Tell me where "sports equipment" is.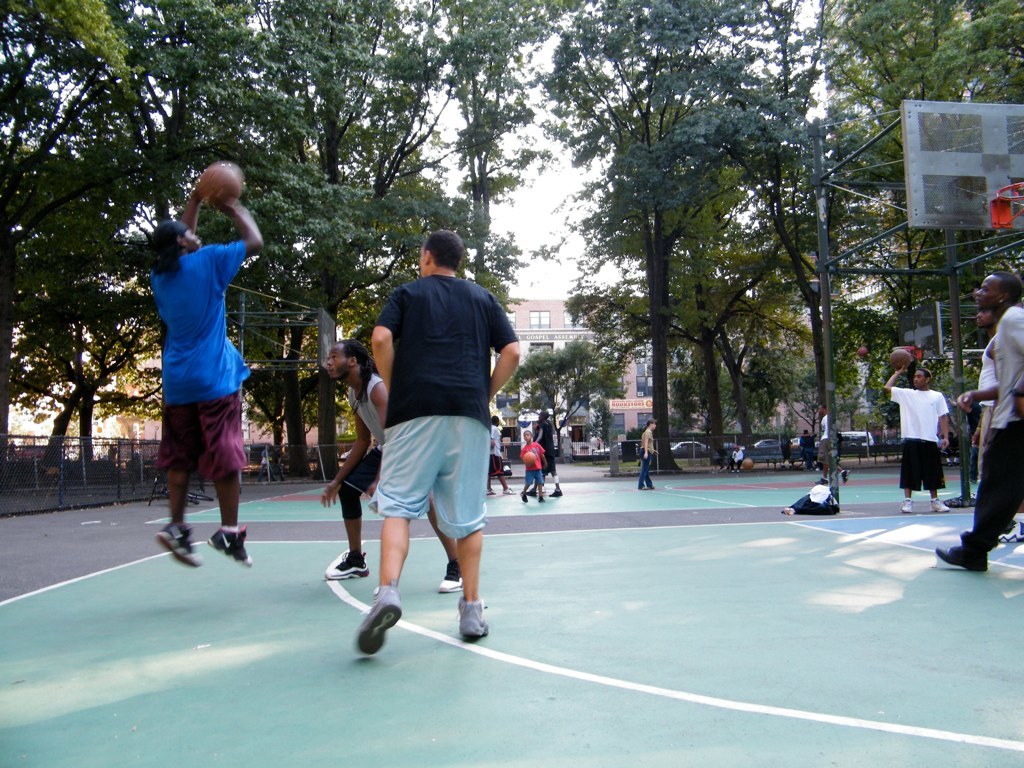
"sports equipment" is at region(158, 521, 206, 570).
